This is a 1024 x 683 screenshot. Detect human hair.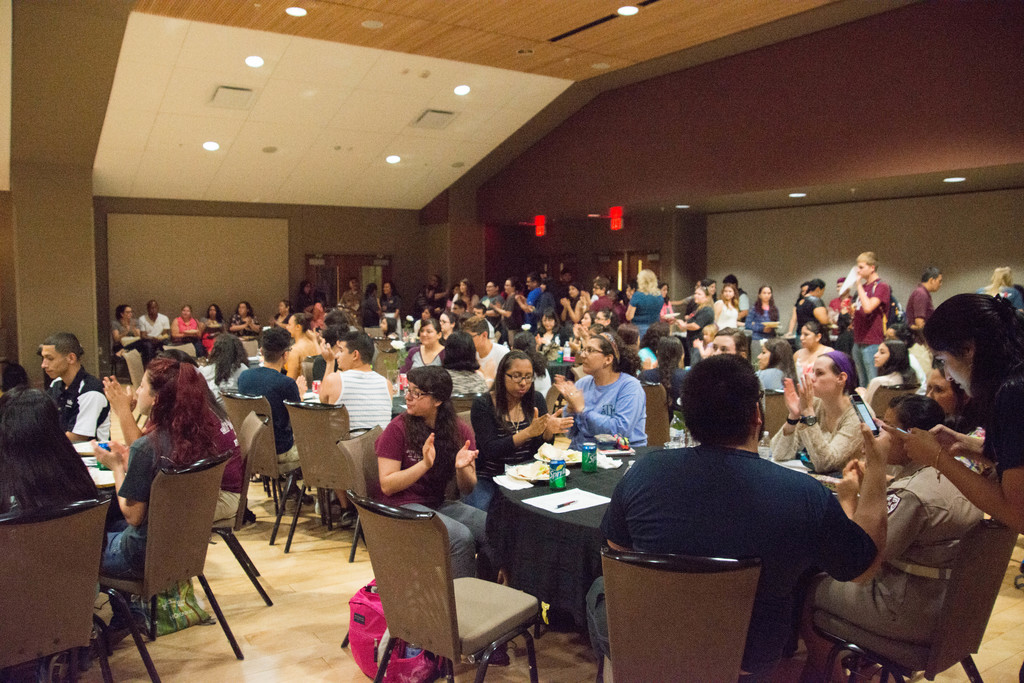
locate(460, 314, 490, 339).
